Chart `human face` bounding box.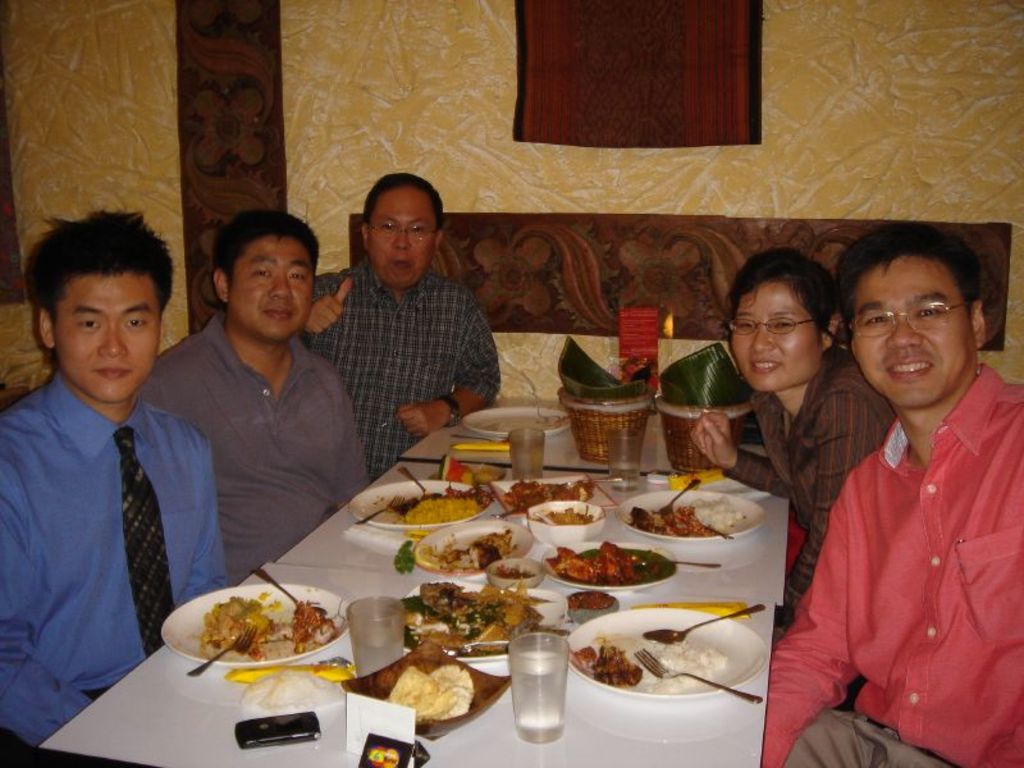
Charted: (724,283,827,389).
